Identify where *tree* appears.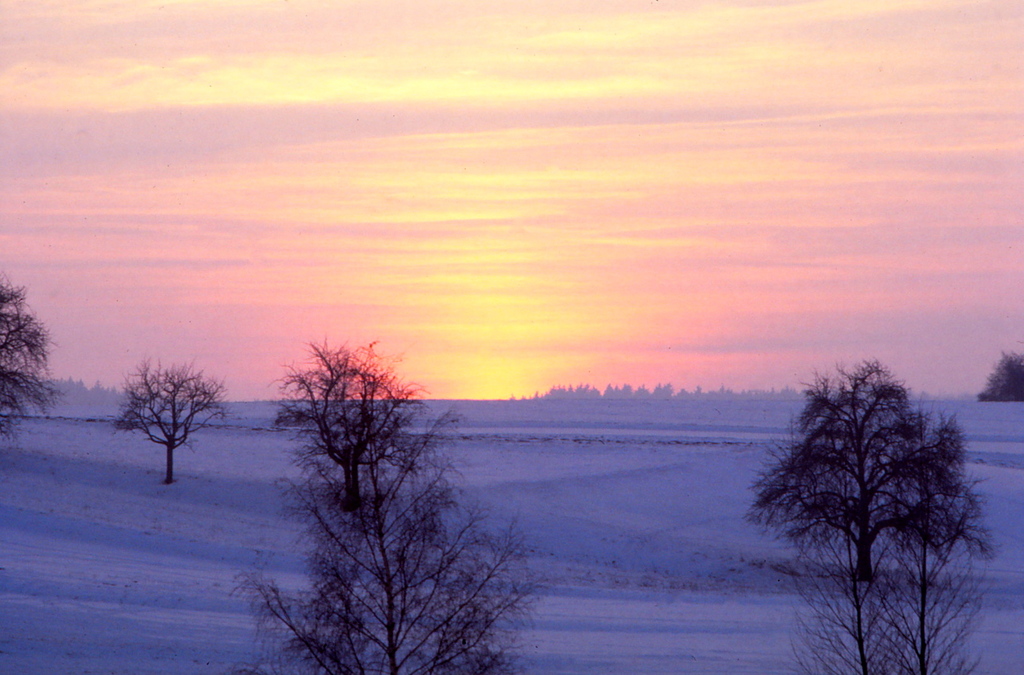
Appears at bbox(744, 325, 984, 661).
